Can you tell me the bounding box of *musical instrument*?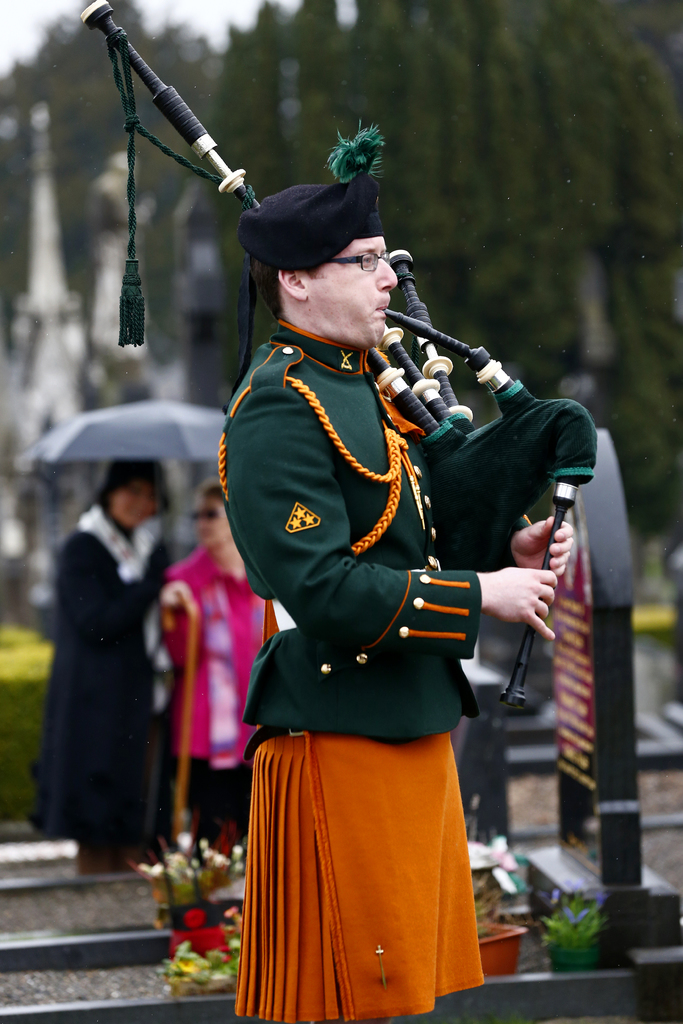
locate(76, 0, 593, 709).
